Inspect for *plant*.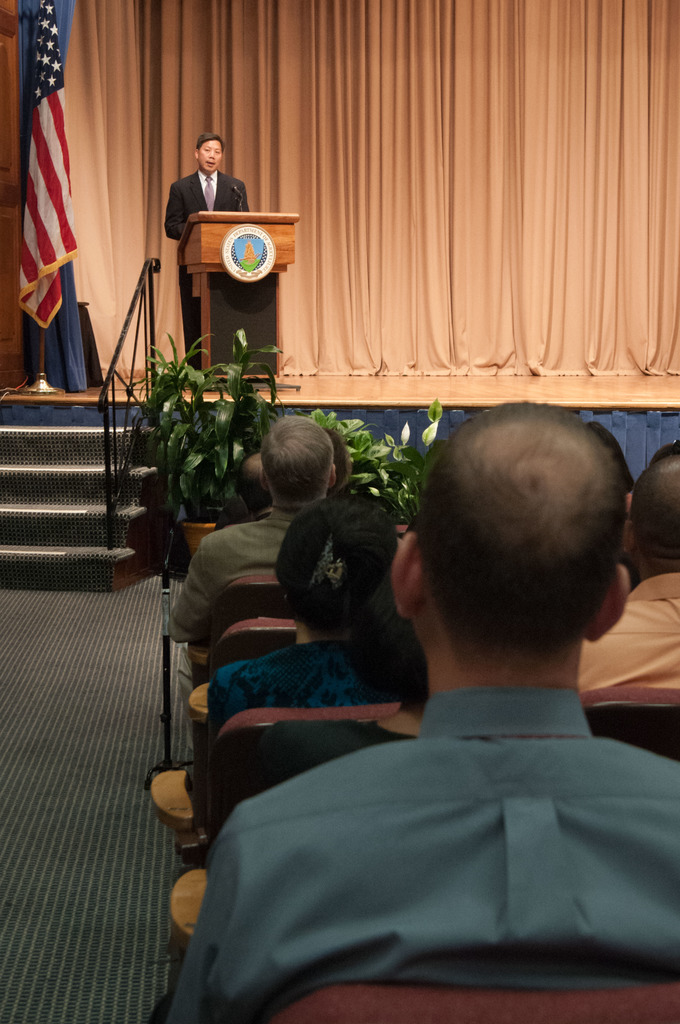
Inspection: Rect(123, 336, 249, 524).
